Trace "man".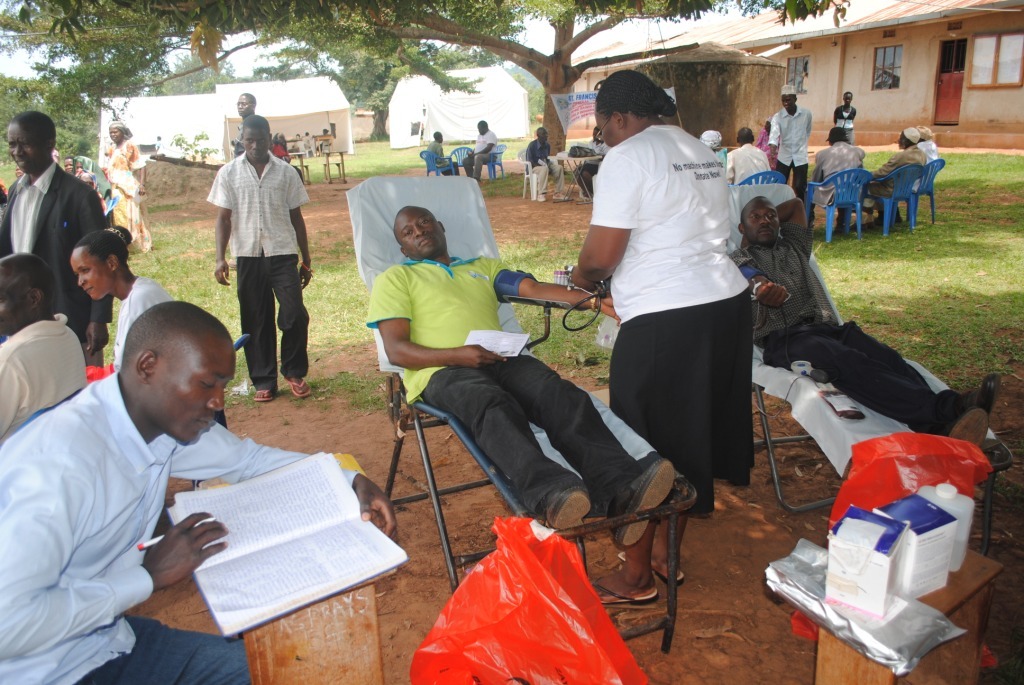
Traced to <region>848, 126, 928, 231</region>.
